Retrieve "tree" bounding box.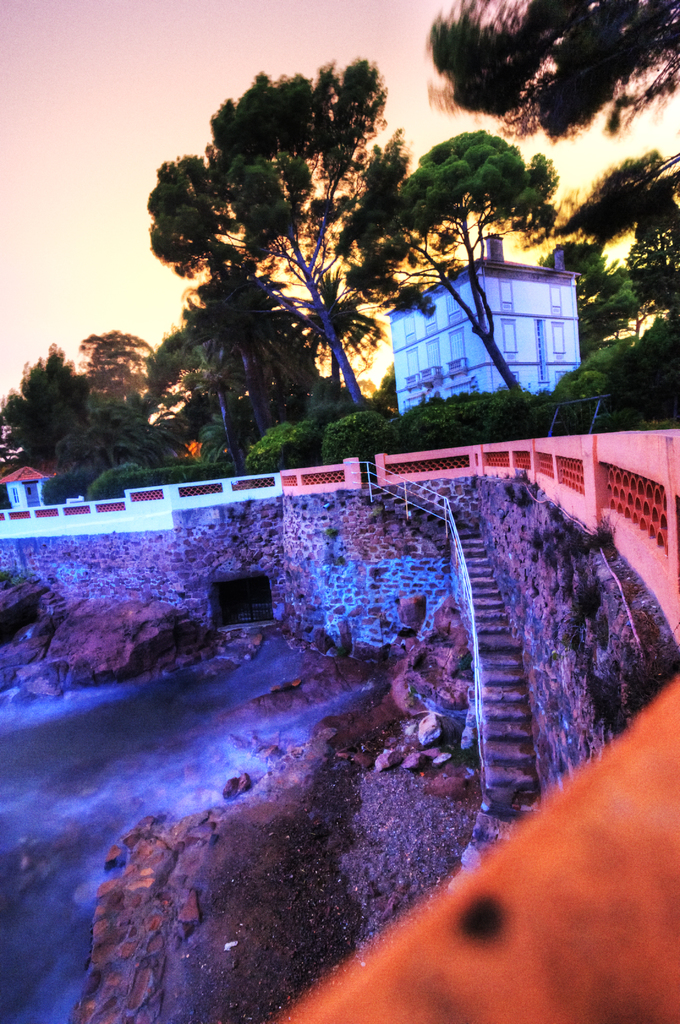
Bounding box: bbox=[427, 0, 679, 140].
